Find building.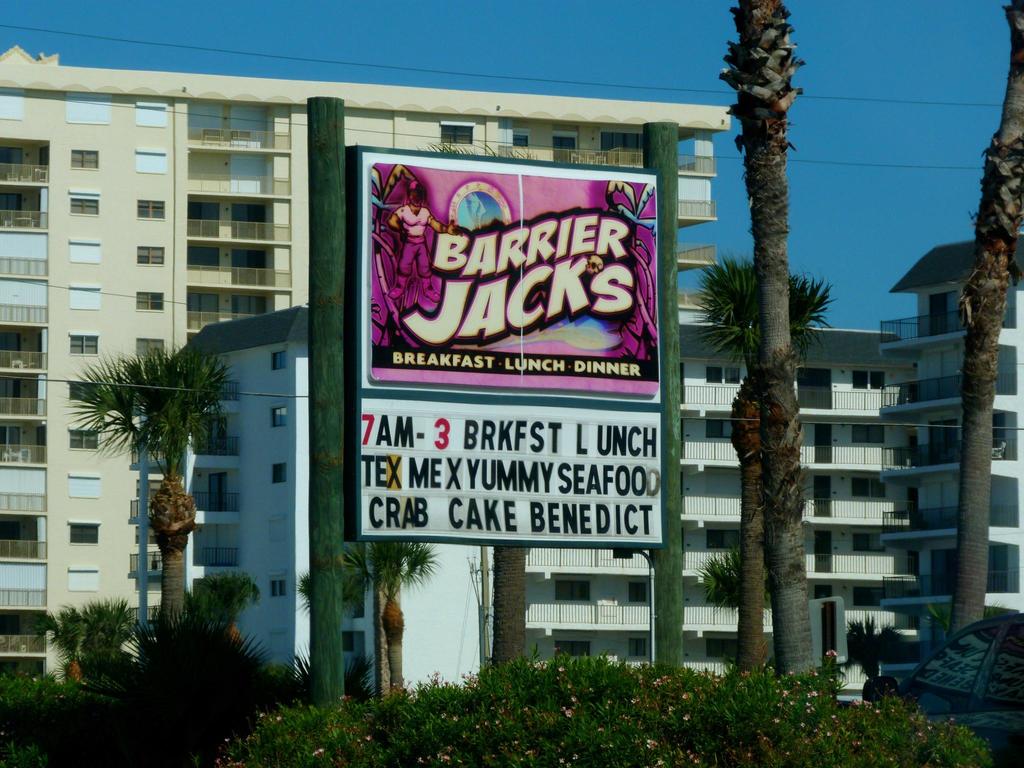
{"left": 131, "top": 306, "right": 908, "bottom": 698}.
